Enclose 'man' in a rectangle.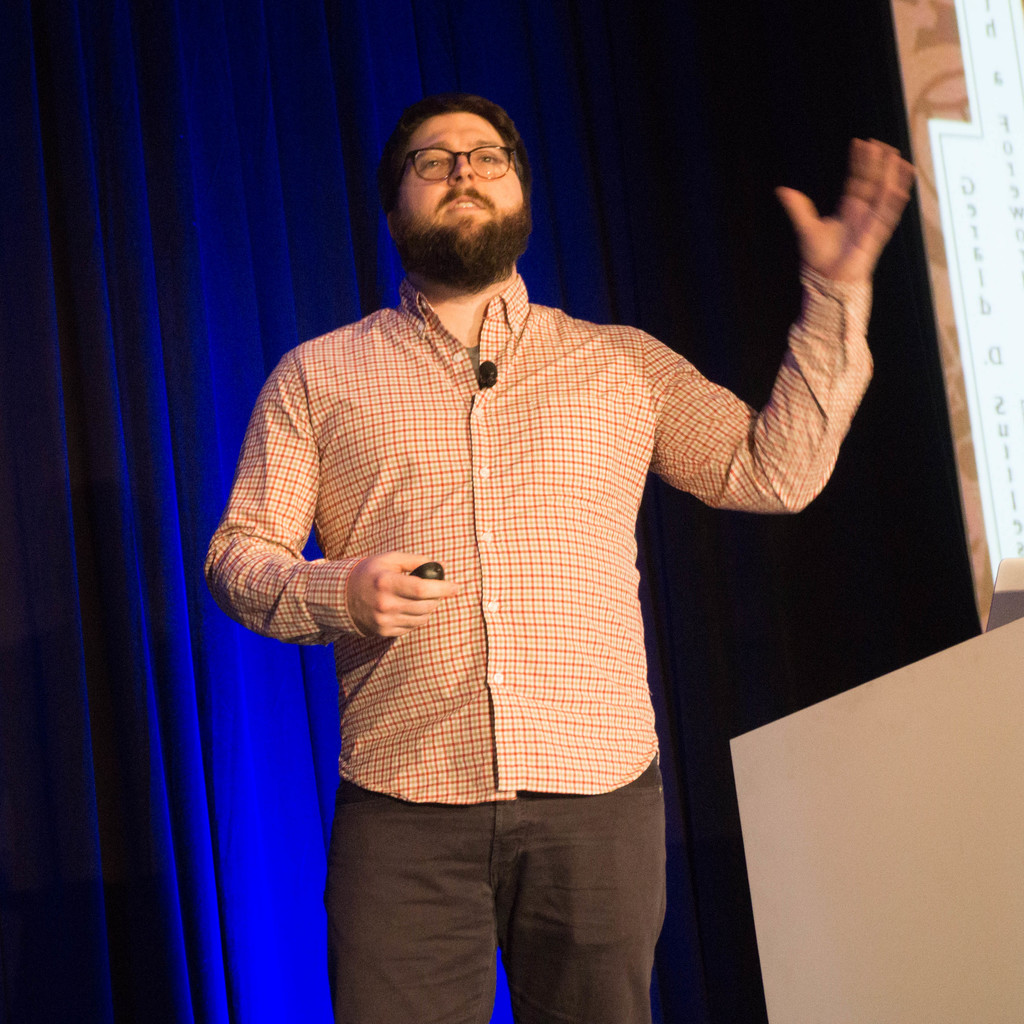
box=[227, 88, 924, 982].
